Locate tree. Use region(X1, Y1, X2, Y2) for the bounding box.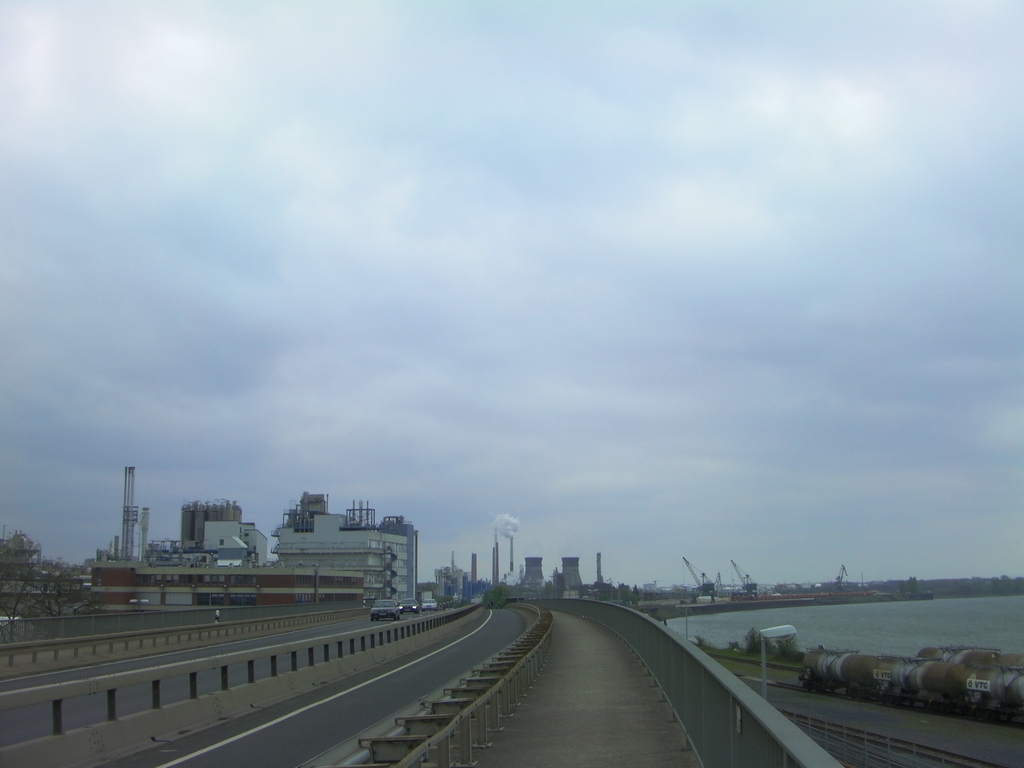
region(737, 627, 785, 658).
